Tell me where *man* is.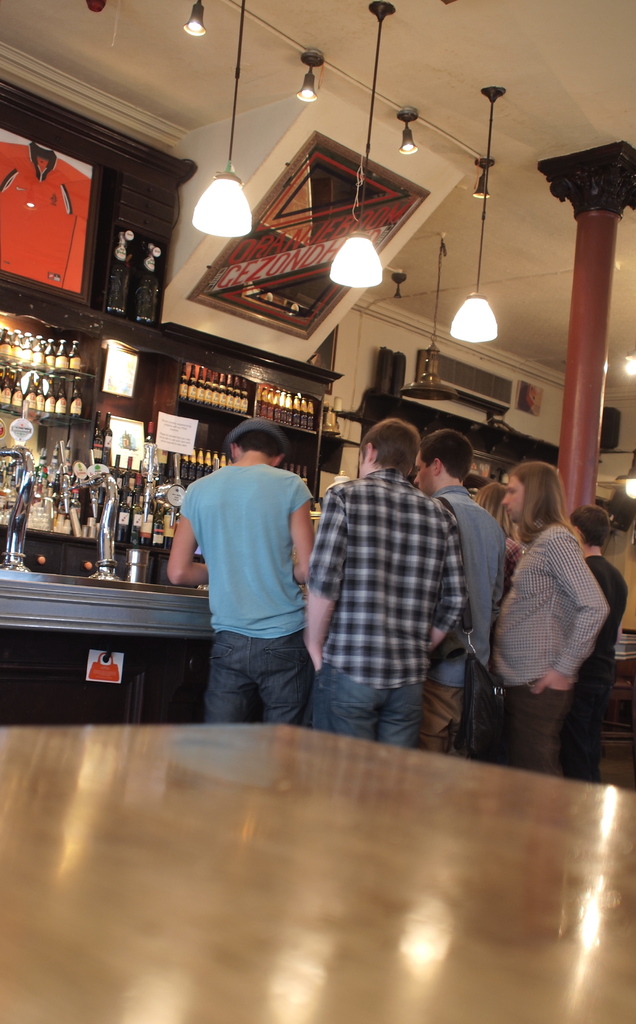
*man* is at rect(175, 412, 345, 739).
